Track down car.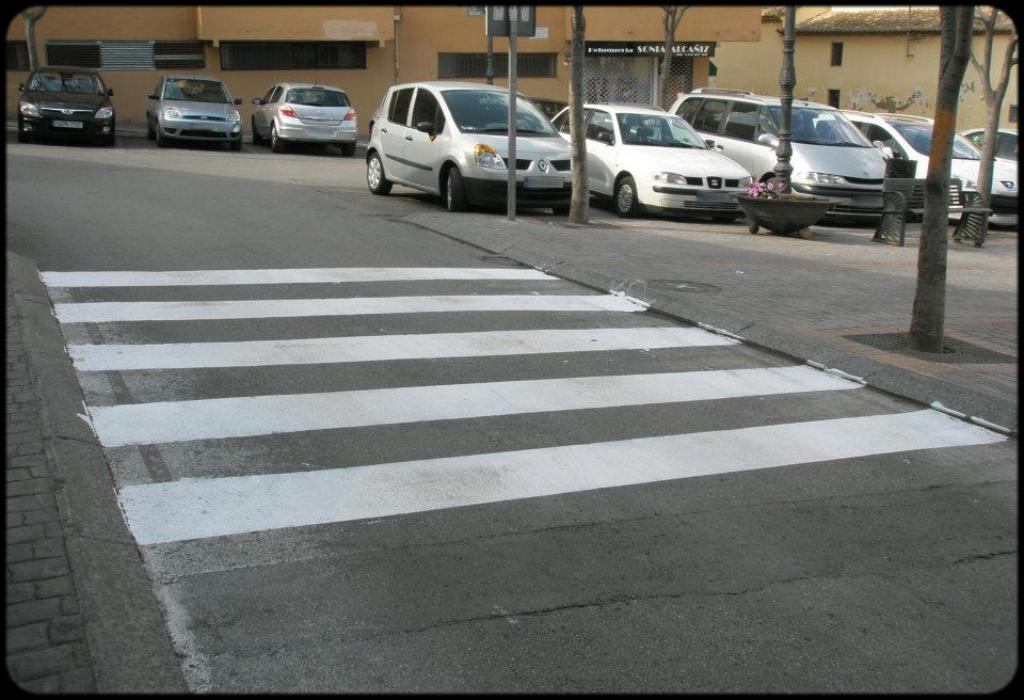
Tracked to detection(144, 68, 244, 154).
